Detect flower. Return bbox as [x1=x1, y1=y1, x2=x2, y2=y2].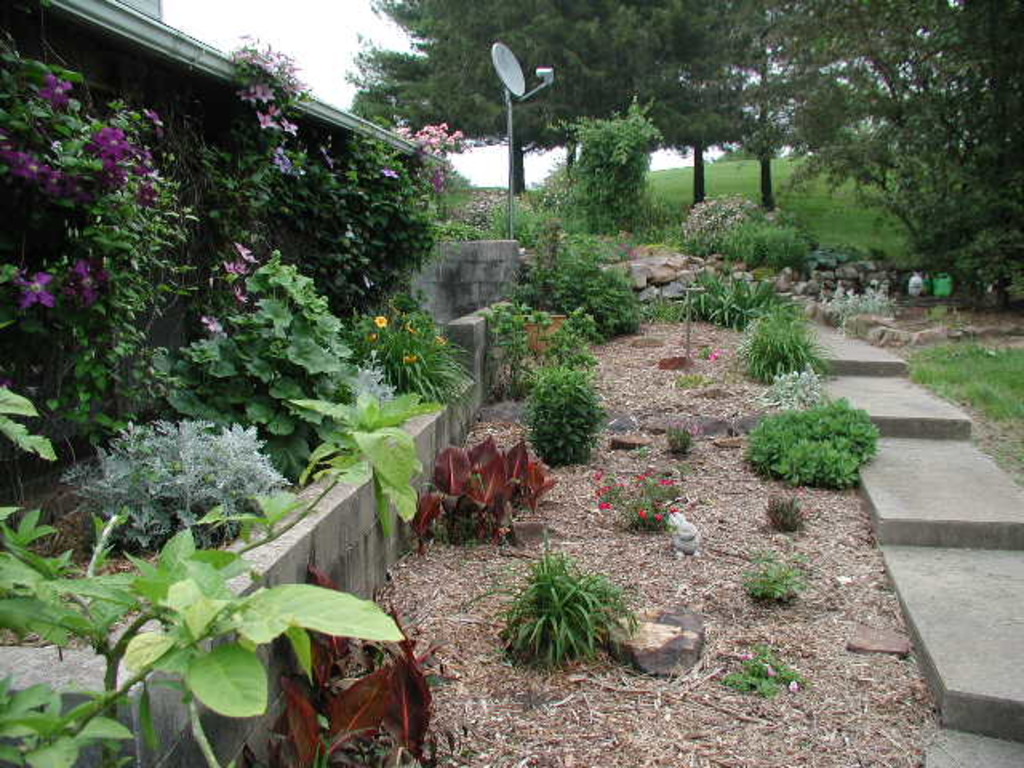
[x1=13, y1=269, x2=42, y2=312].
